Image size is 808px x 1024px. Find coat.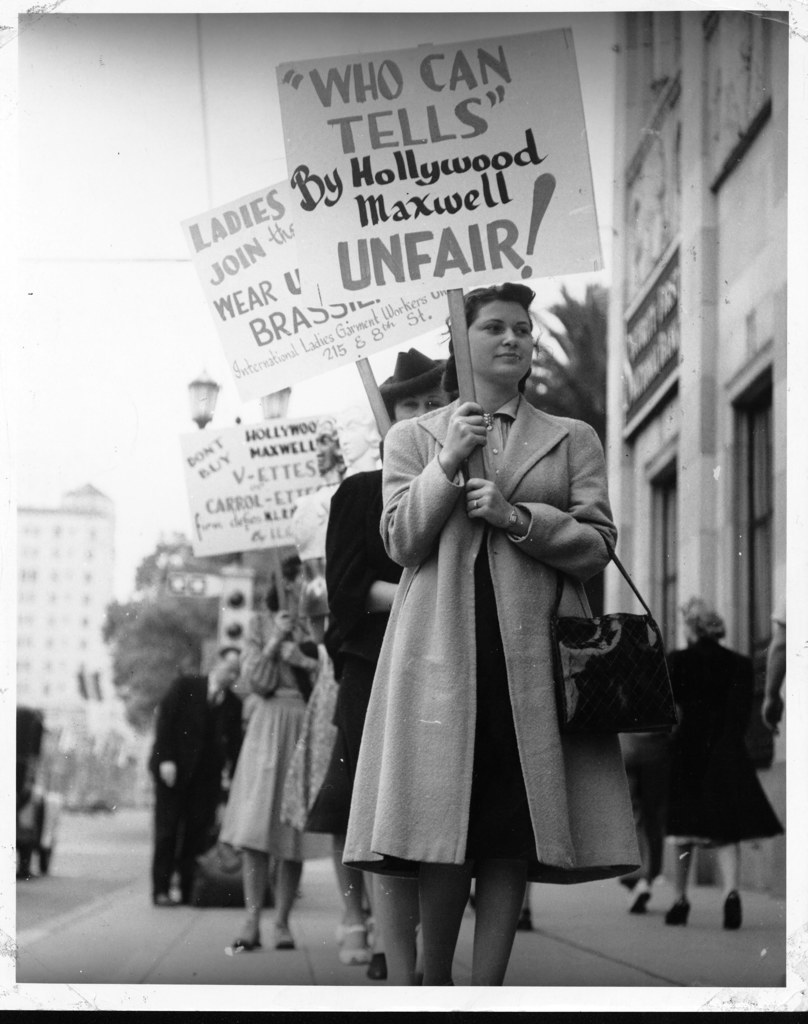
left=144, top=669, right=249, bottom=803.
